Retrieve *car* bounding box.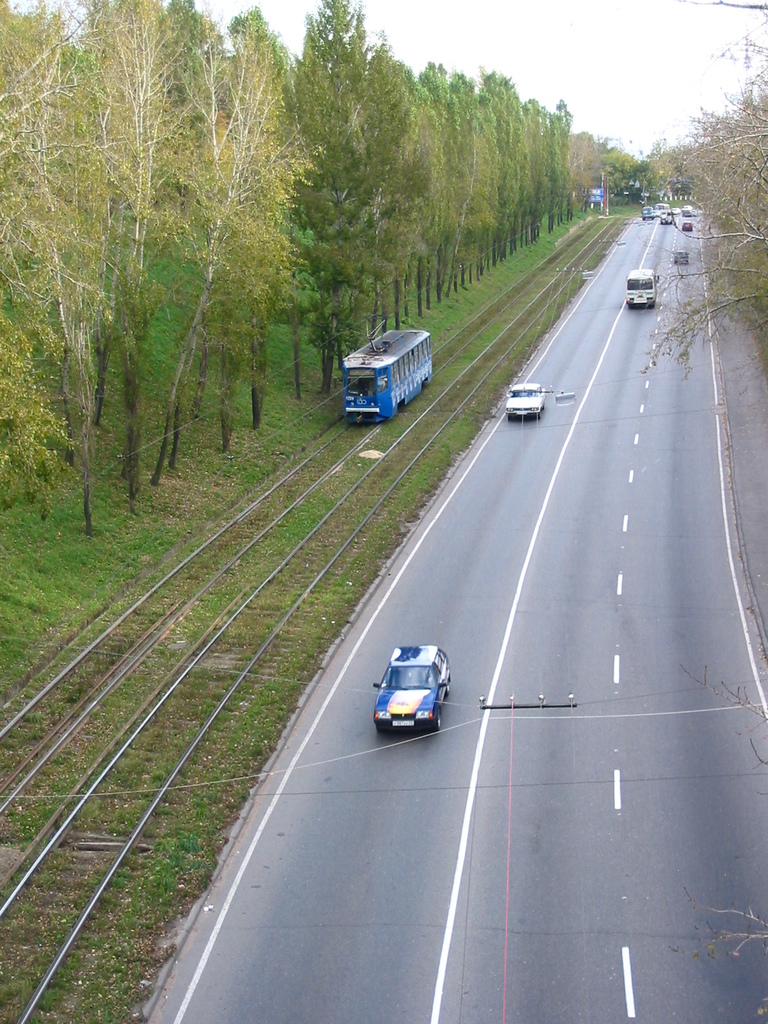
Bounding box: bbox=[371, 646, 448, 732].
